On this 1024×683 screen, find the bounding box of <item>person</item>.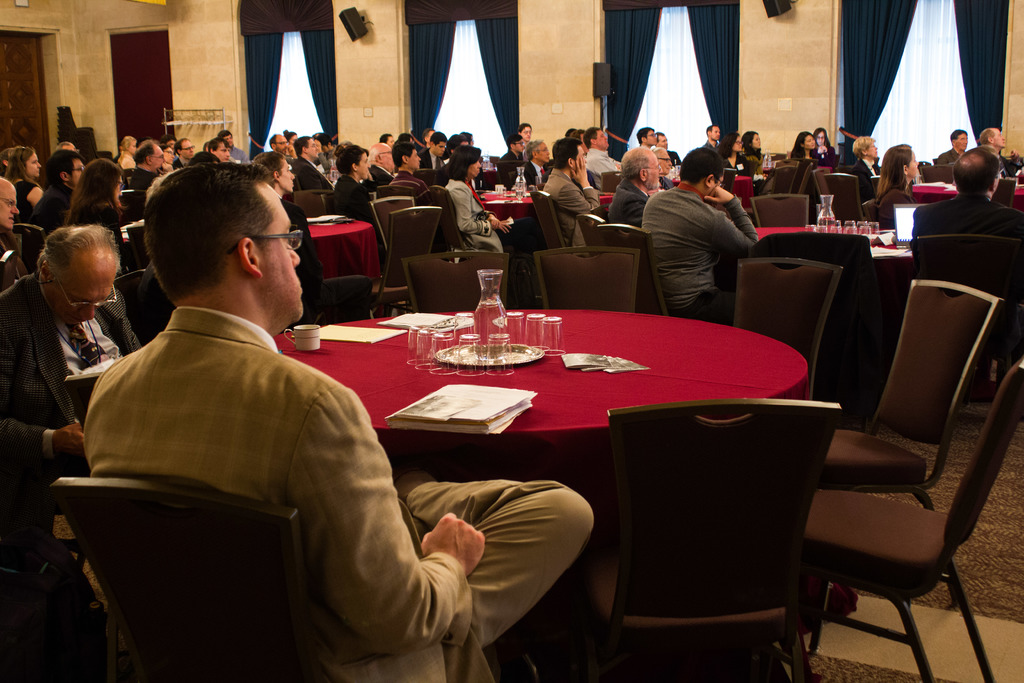
Bounding box: box=[792, 131, 822, 173].
